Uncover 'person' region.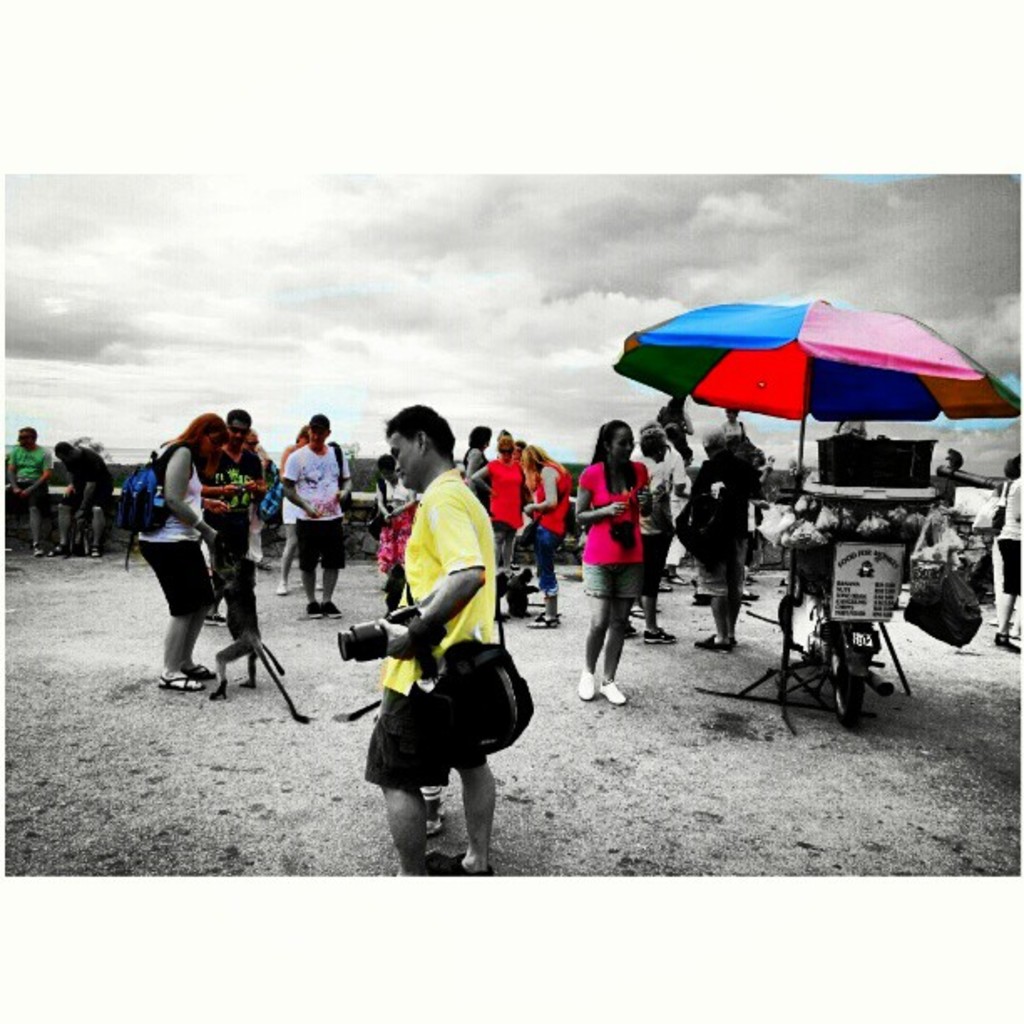
Uncovered: [left=268, top=413, right=360, bottom=606].
